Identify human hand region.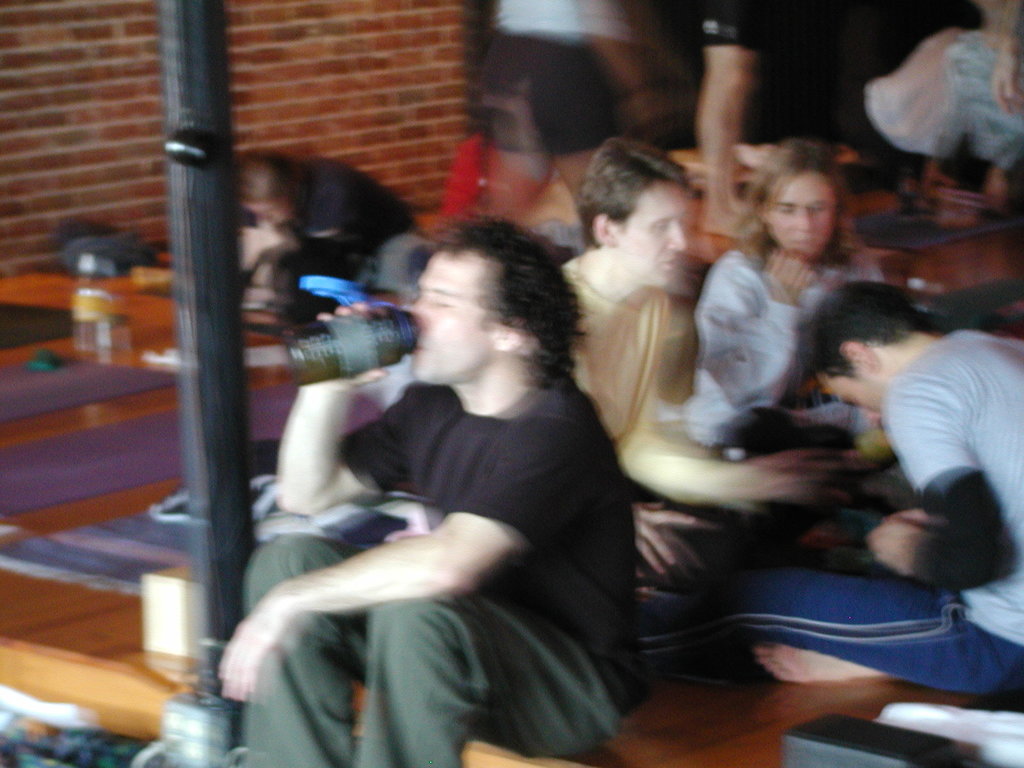
Region: 214:597:285:705.
